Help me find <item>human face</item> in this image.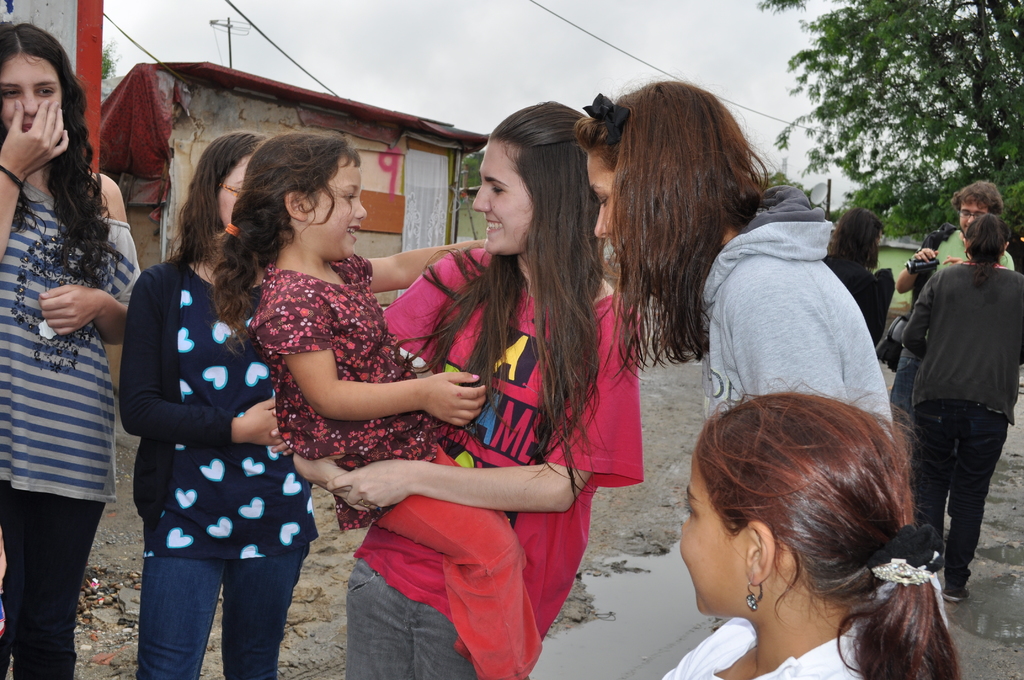
Found it: 962,201,988,235.
